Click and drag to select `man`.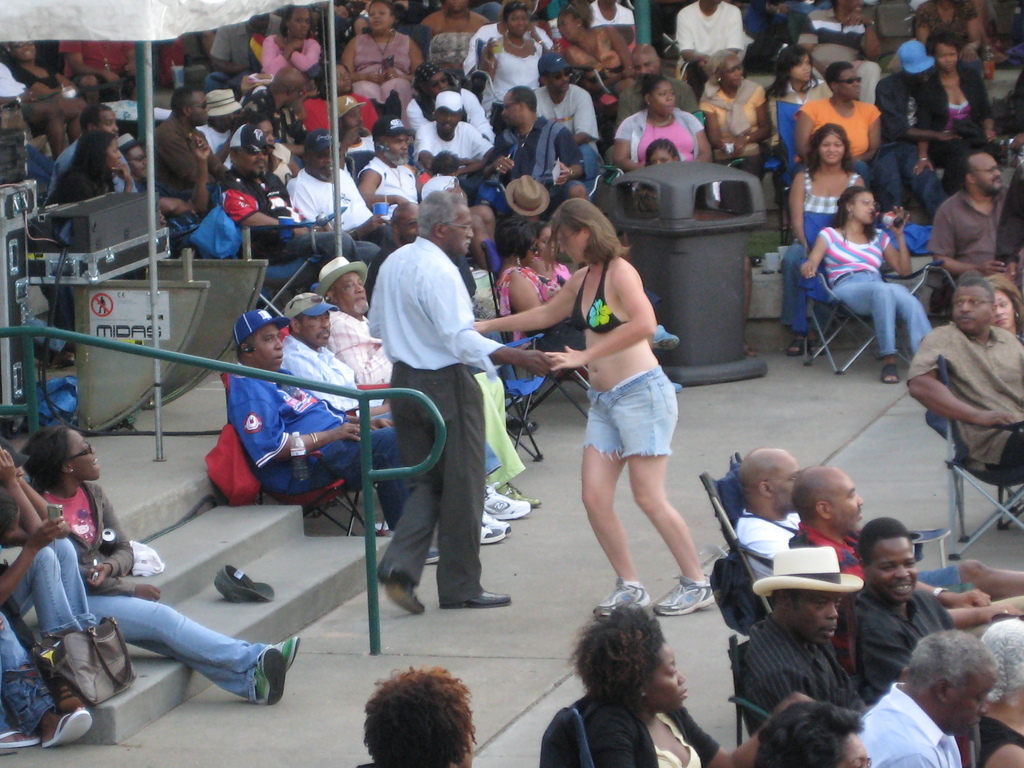
Selection: x1=677 y1=0 x2=745 y2=95.
